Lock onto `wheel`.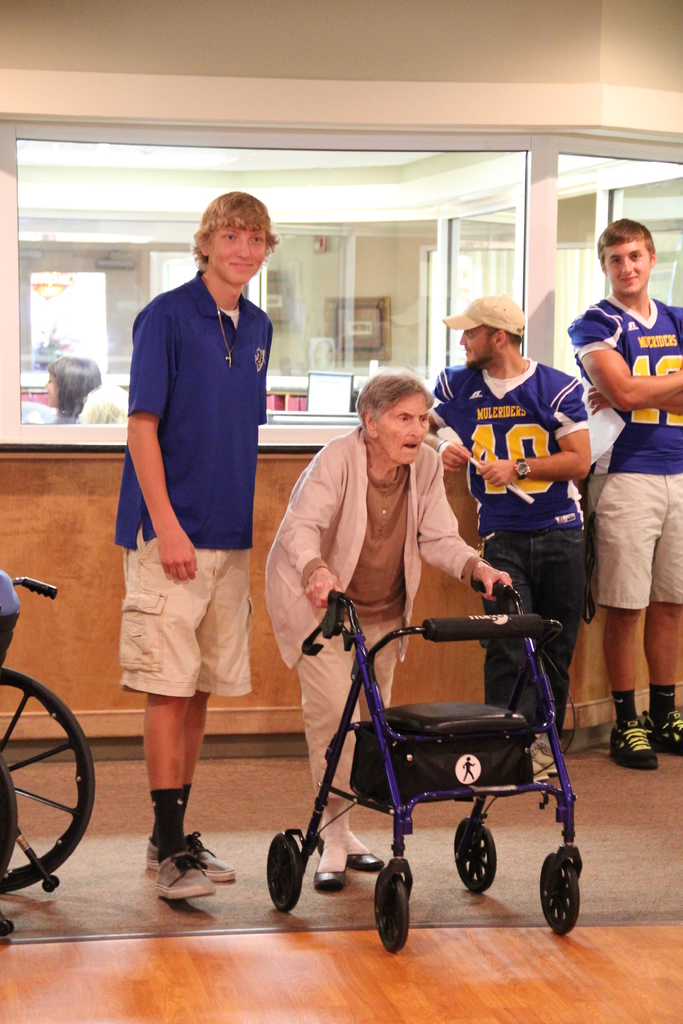
Locked: (x1=373, y1=865, x2=411, y2=956).
